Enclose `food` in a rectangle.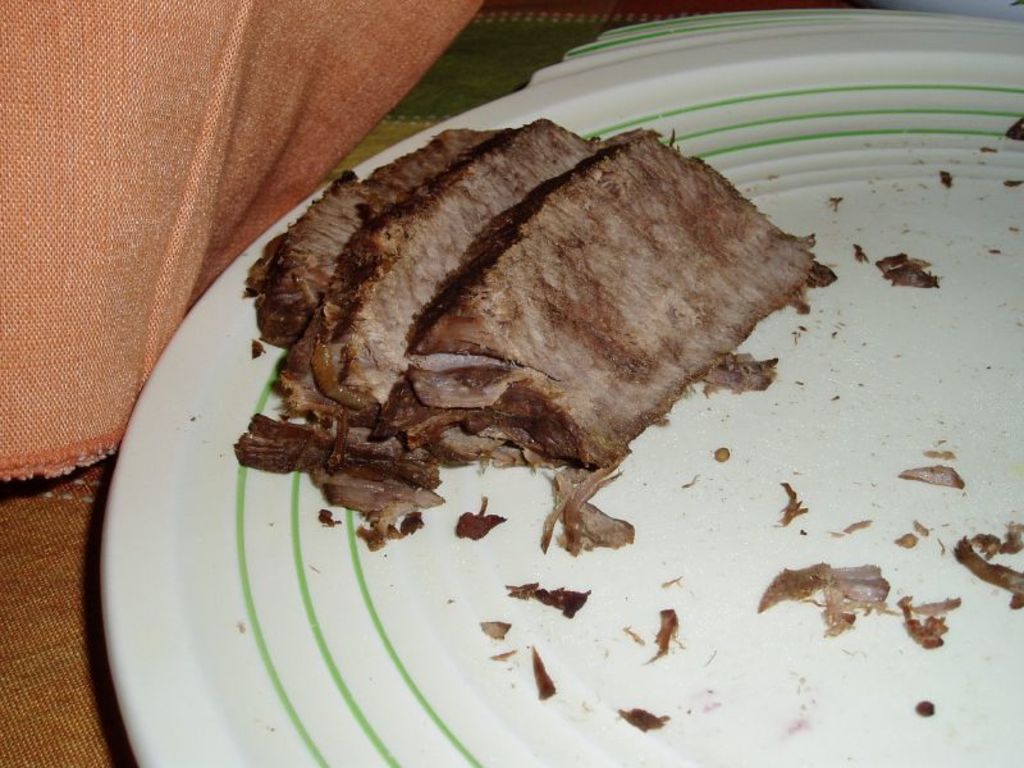
crop(634, 605, 687, 668).
